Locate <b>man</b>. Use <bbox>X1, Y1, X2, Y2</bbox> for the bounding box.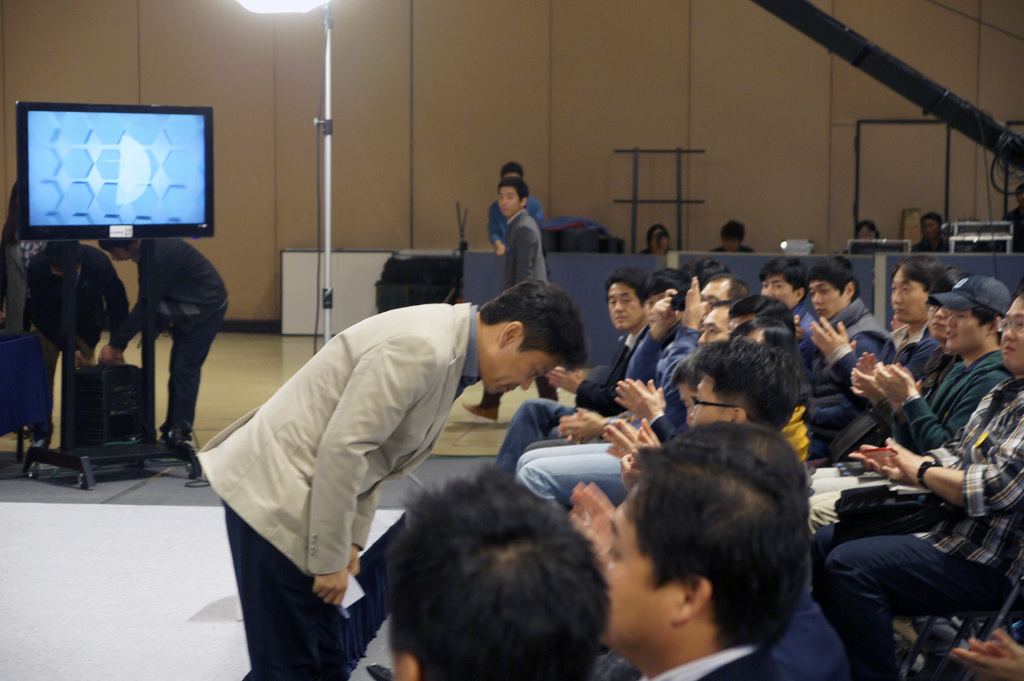
<bbox>463, 178, 562, 418</bbox>.
